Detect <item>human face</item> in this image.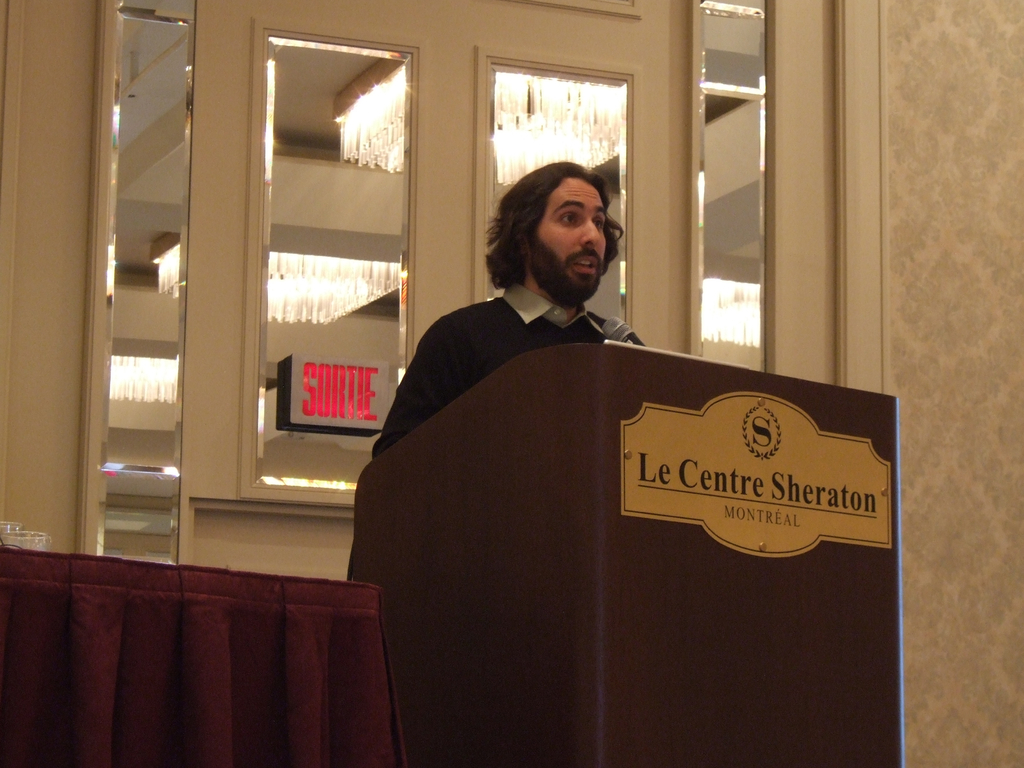
Detection: box(535, 173, 611, 292).
